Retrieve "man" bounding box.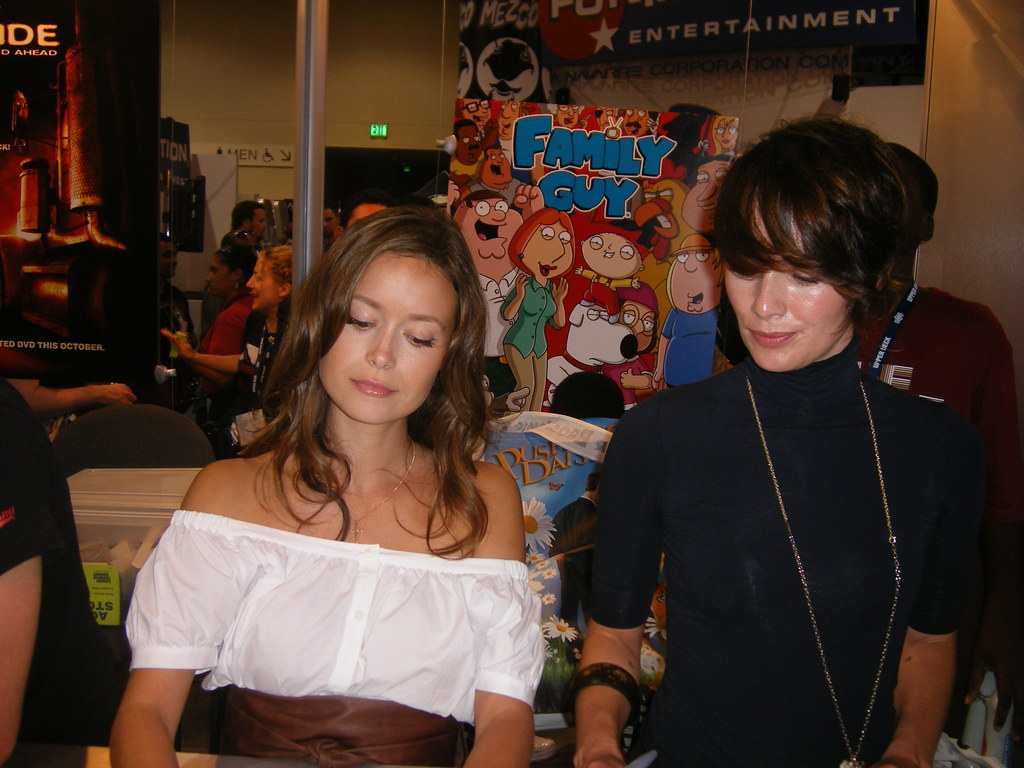
Bounding box: locate(493, 101, 548, 166).
